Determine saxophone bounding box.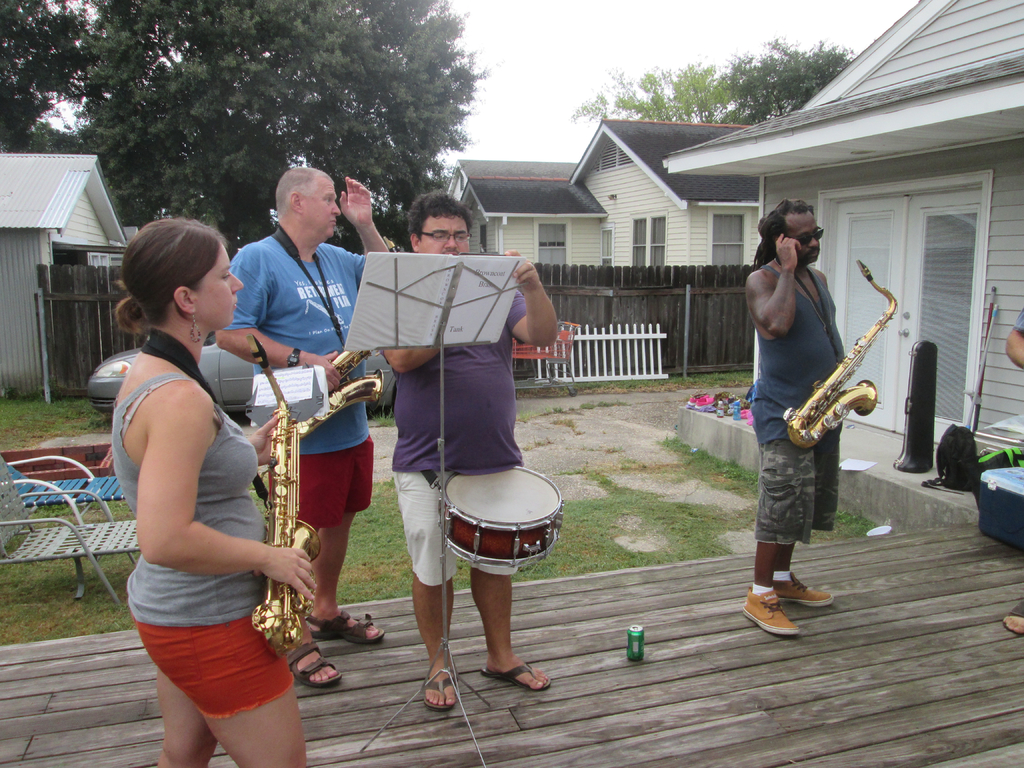
Determined: select_region(239, 339, 323, 653).
